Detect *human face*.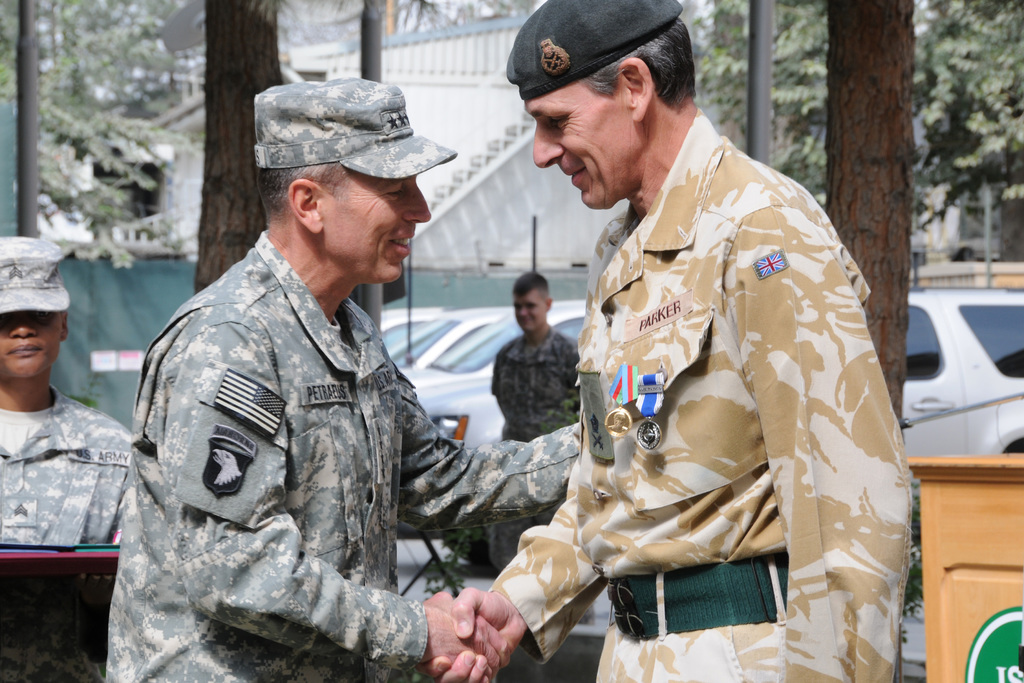
Detected at 0,308,67,377.
